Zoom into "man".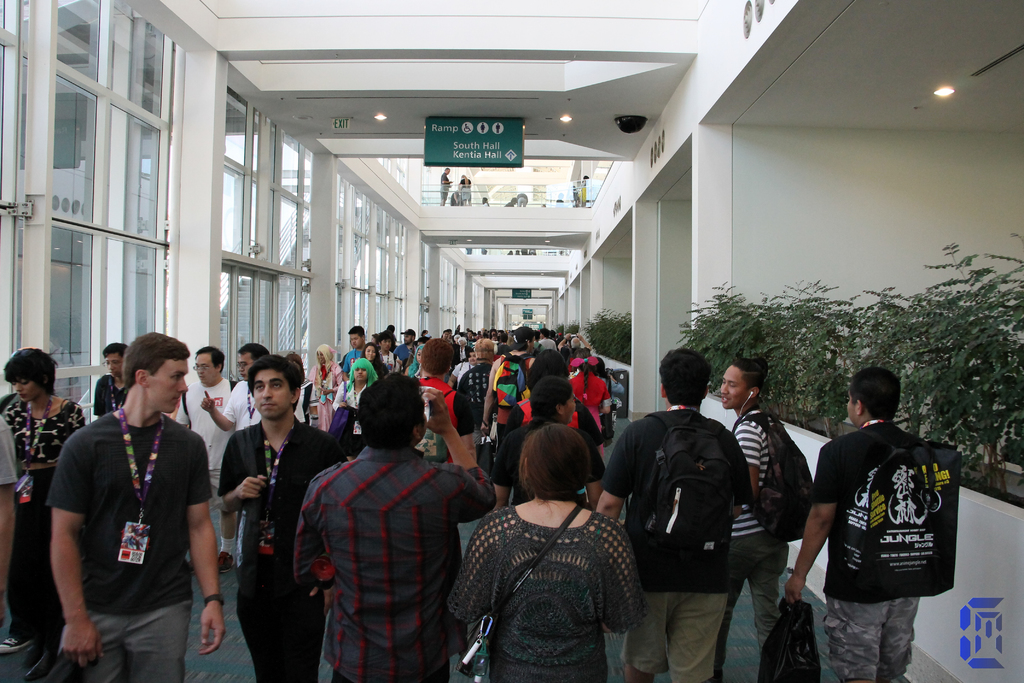
Zoom target: l=434, t=163, r=454, b=202.
